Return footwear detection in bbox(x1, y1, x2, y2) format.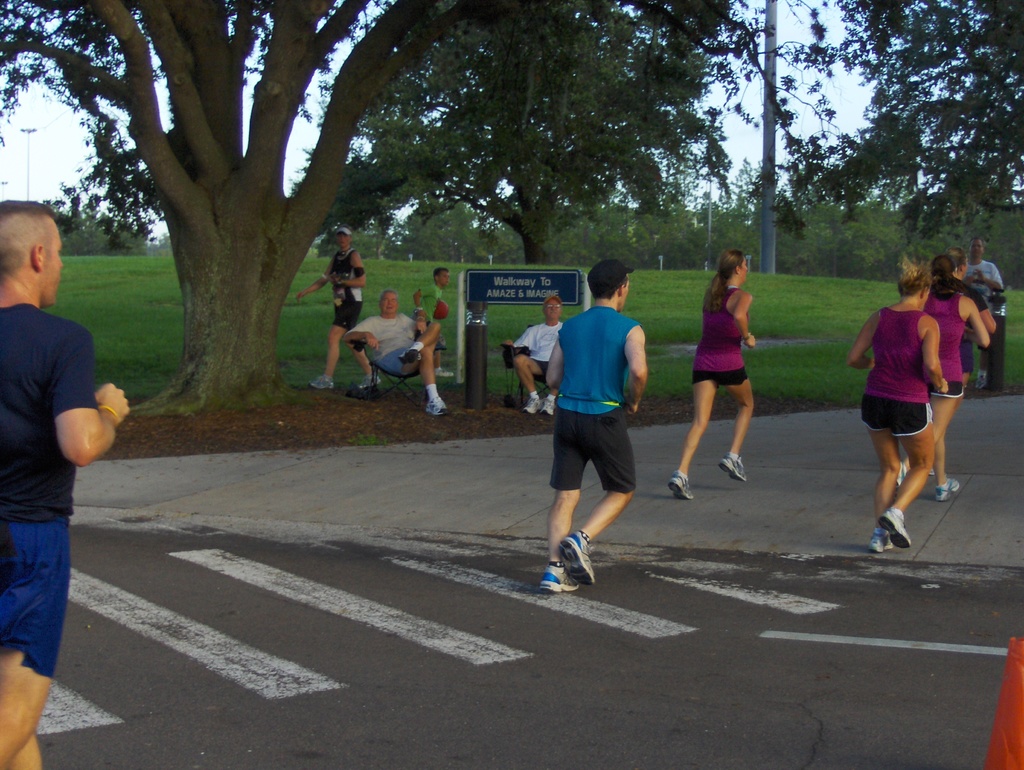
bbox(353, 376, 382, 389).
